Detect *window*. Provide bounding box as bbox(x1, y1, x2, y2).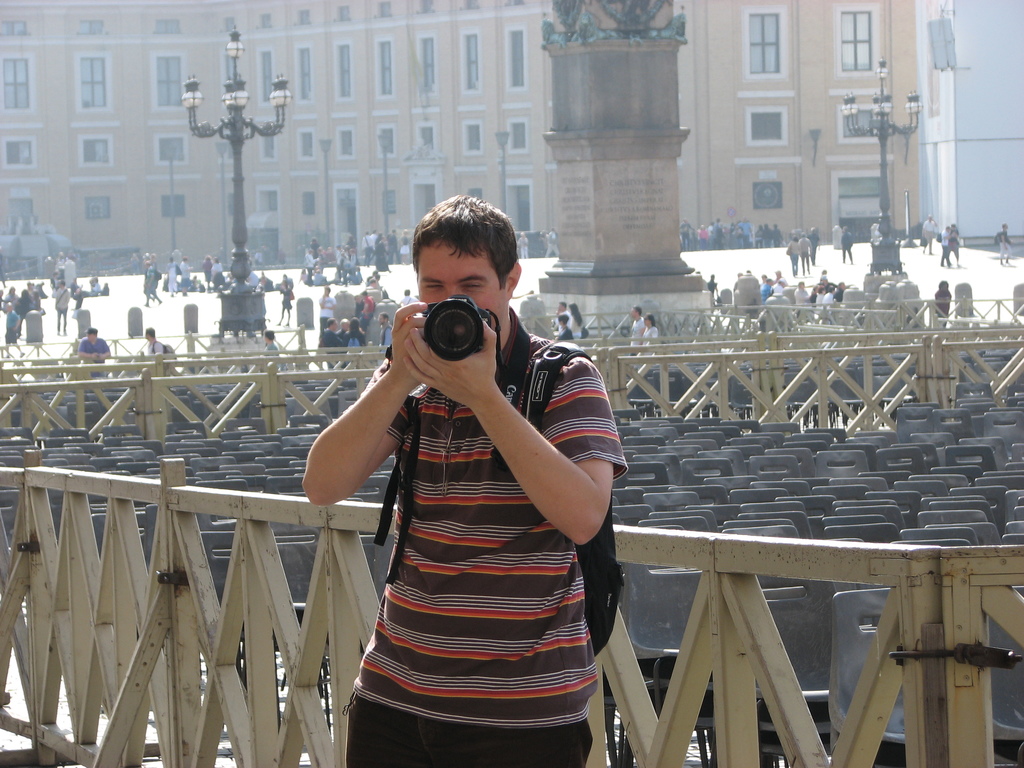
bbox(227, 195, 239, 214).
